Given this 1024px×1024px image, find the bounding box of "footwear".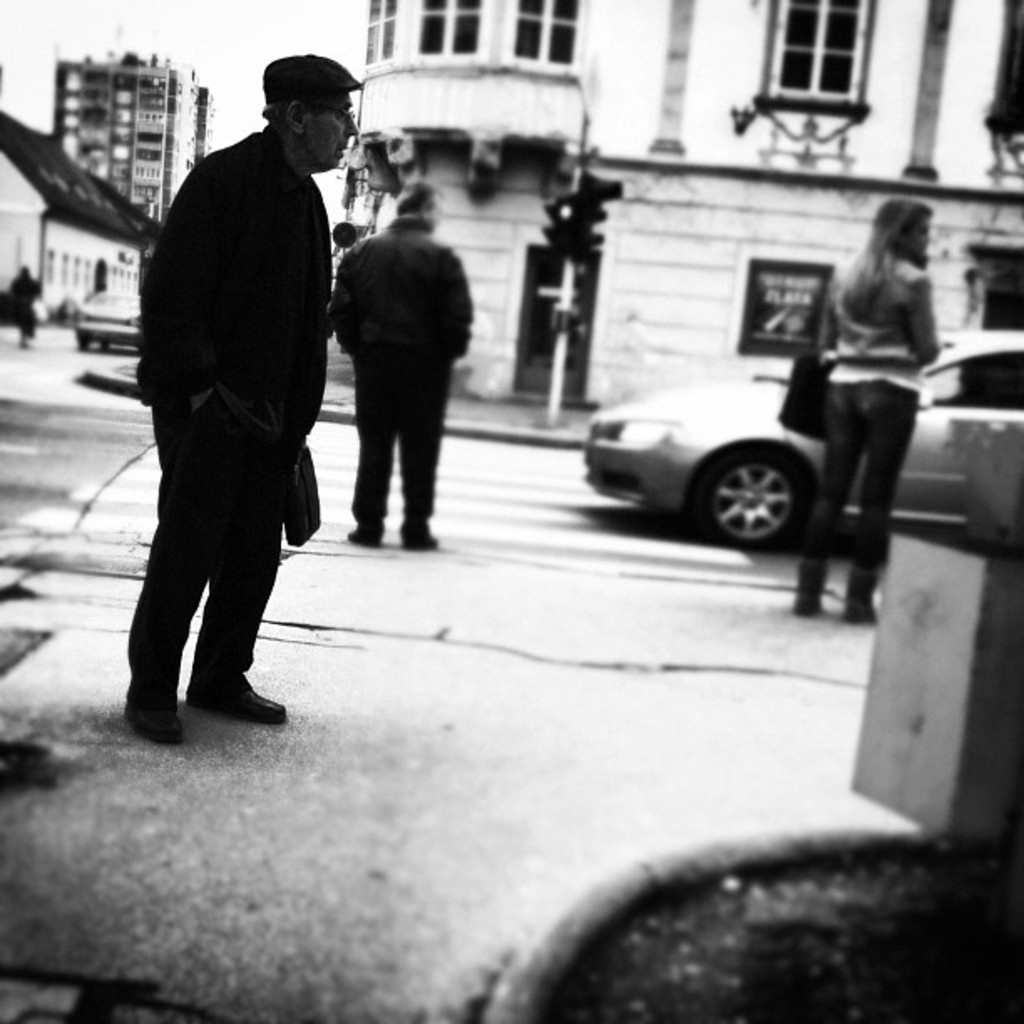
rect(182, 664, 293, 731).
